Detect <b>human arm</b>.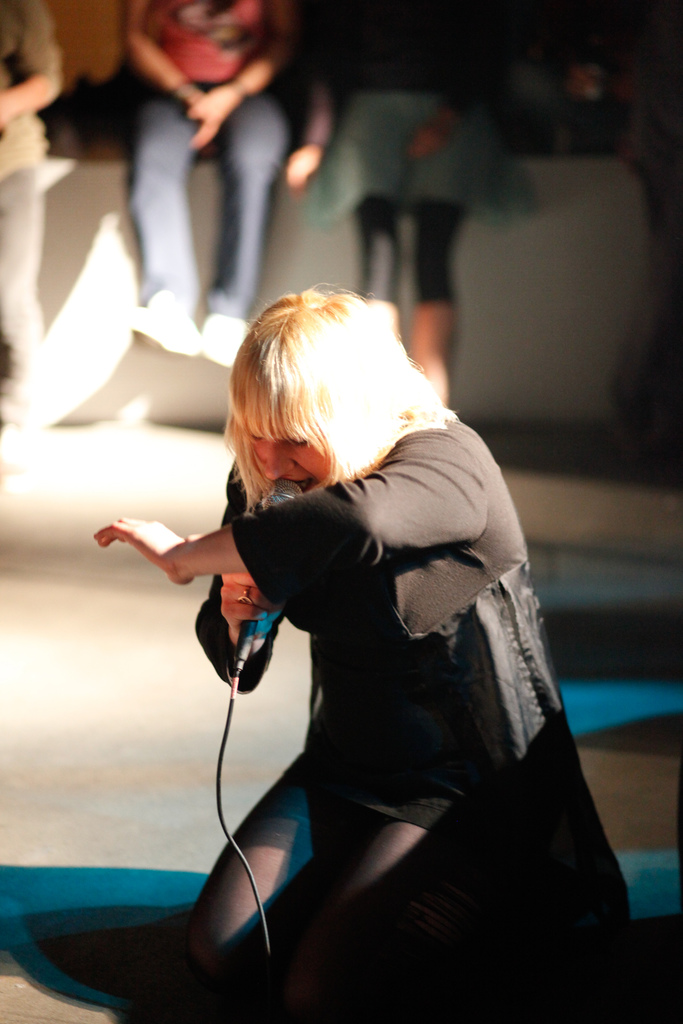
Detected at bbox=[0, 0, 69, 121].
